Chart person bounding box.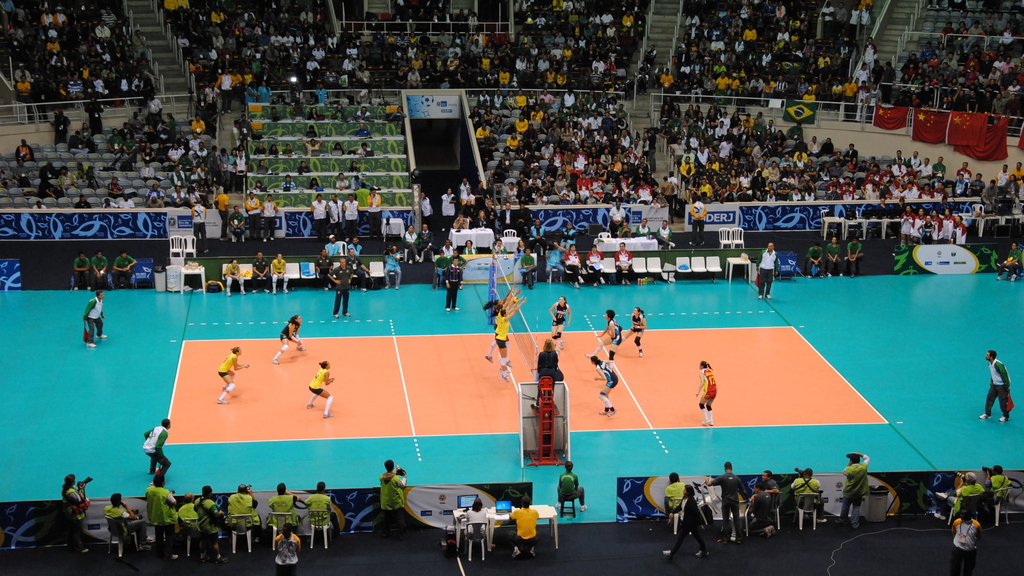
Charted: (90,252,116,289).
